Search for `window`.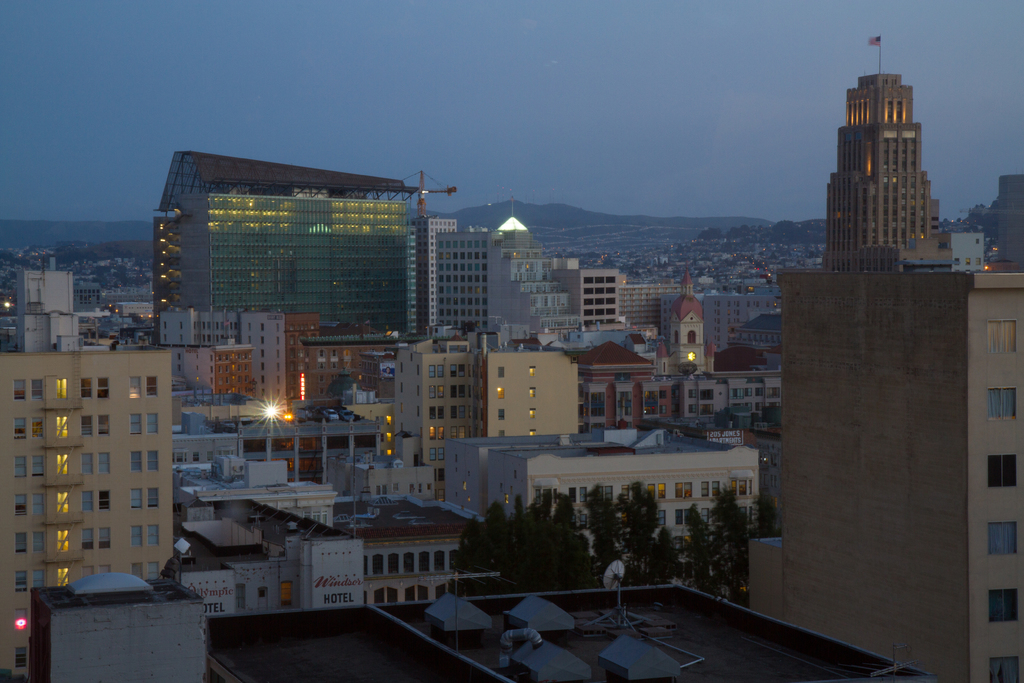
Found at select_region(700, 388, 715, 402).
